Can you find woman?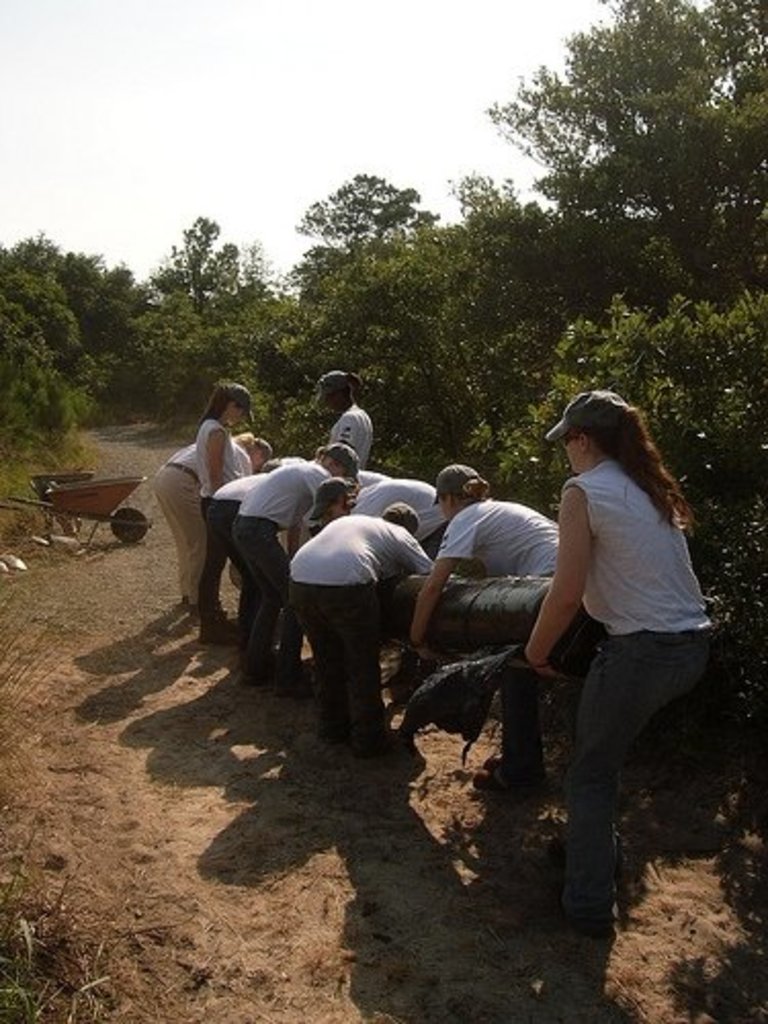
Yes, bounding box: [406, 451, 578, 797].
